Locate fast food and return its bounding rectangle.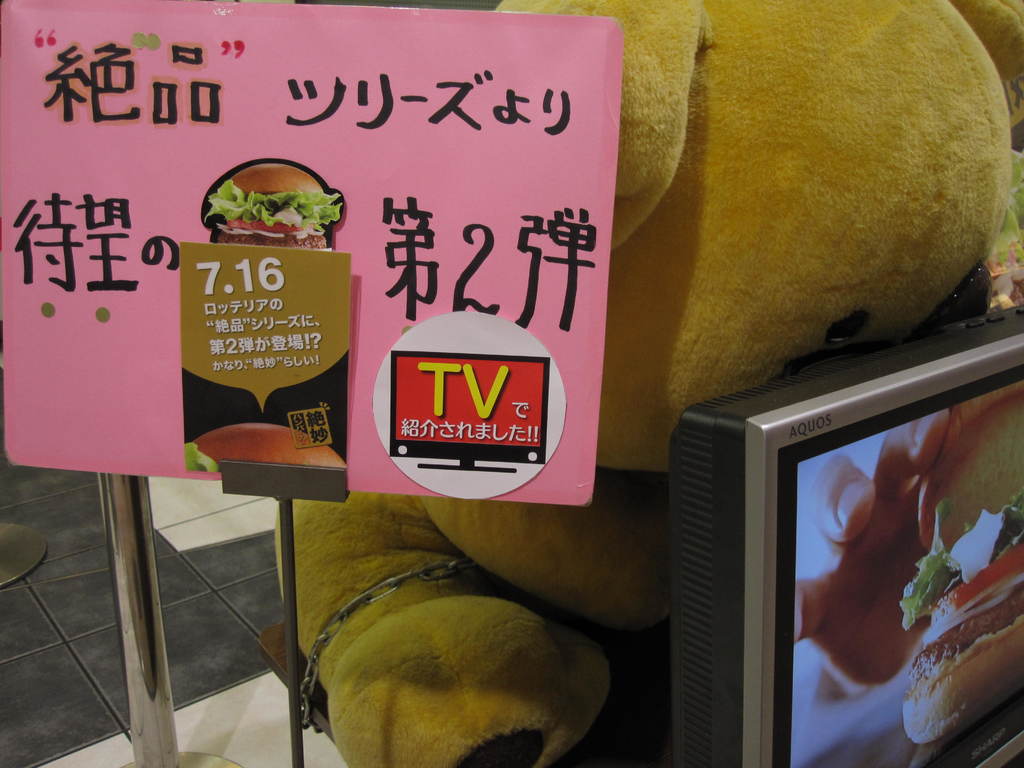
x1=200, y1=159, x2=327, y2=241.
